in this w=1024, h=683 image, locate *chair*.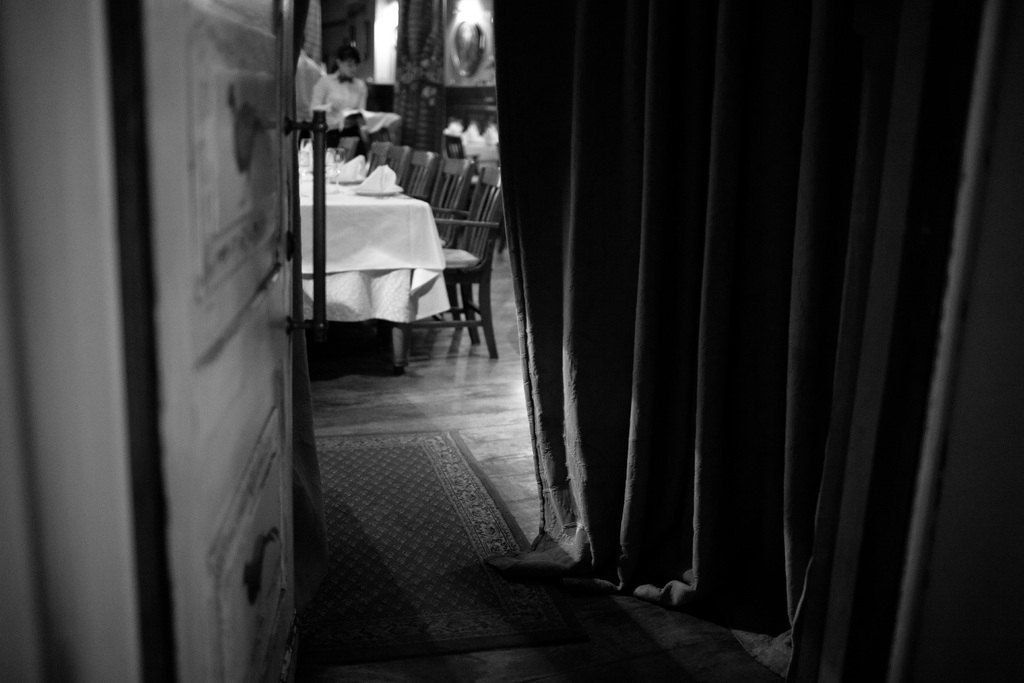
Bounding box: 409:148:440:206.
